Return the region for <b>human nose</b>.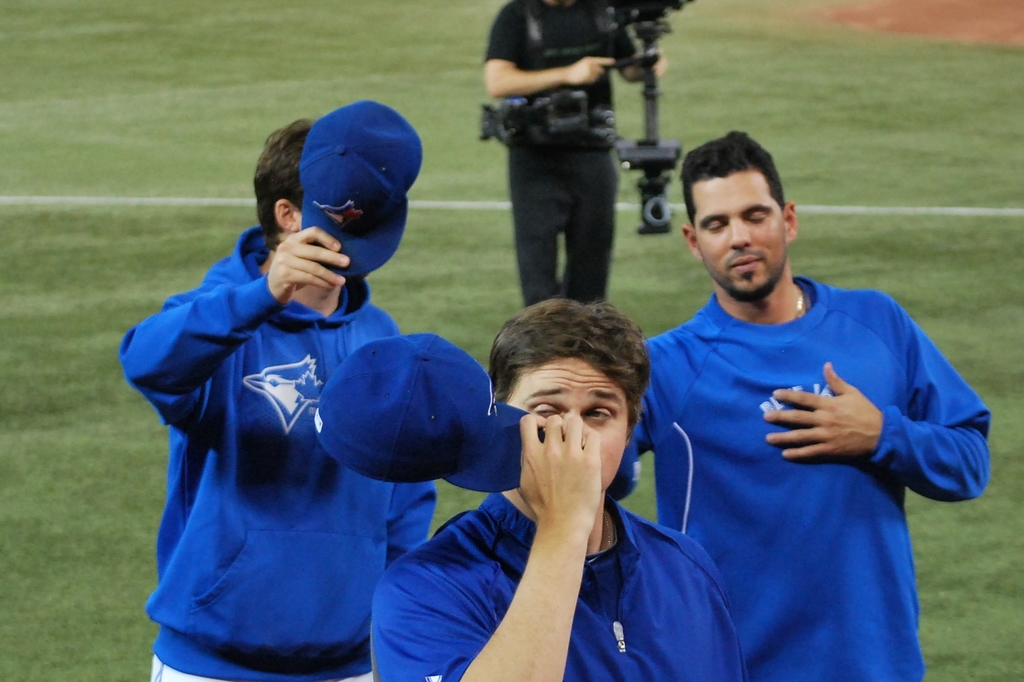
{"left": 725, "top": 217, "right": 751, "bottom": 248}.
